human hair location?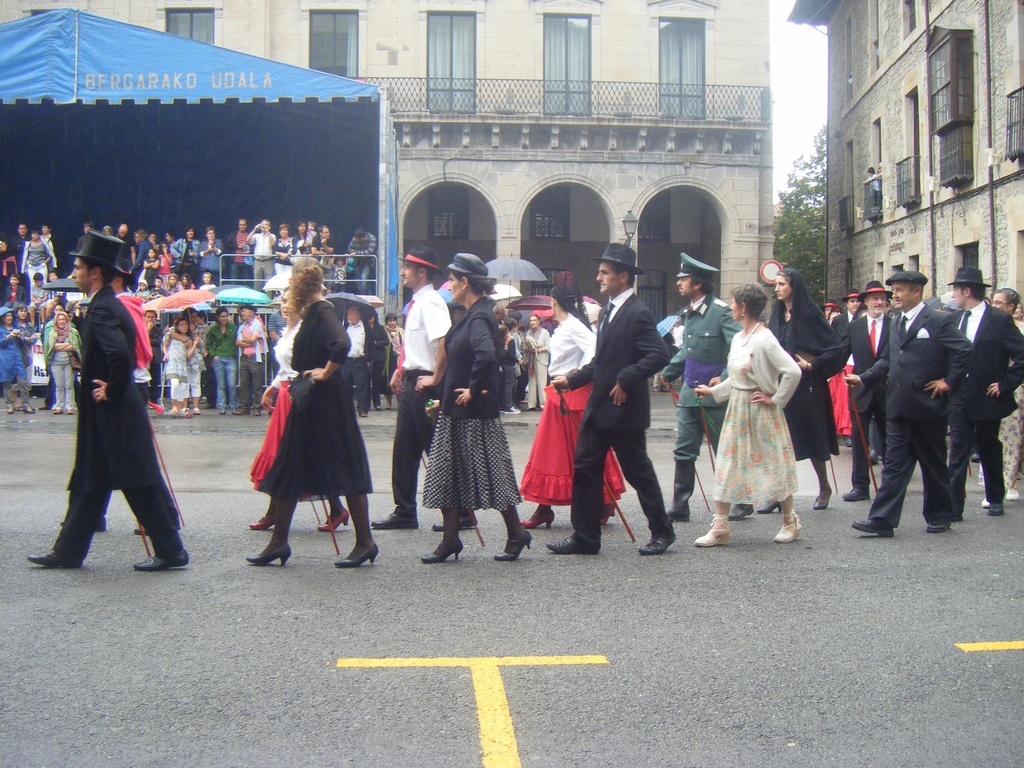
215/306/225/323
